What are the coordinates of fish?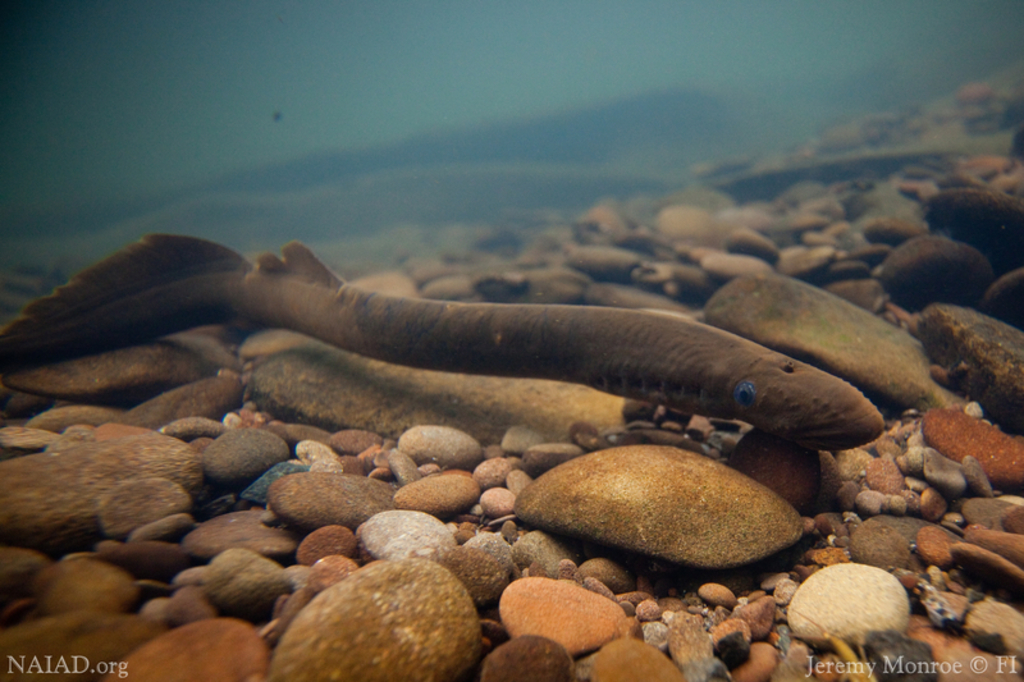
{"x1": 1, "y1": 228, "x2": 883, "y2": 476}.
